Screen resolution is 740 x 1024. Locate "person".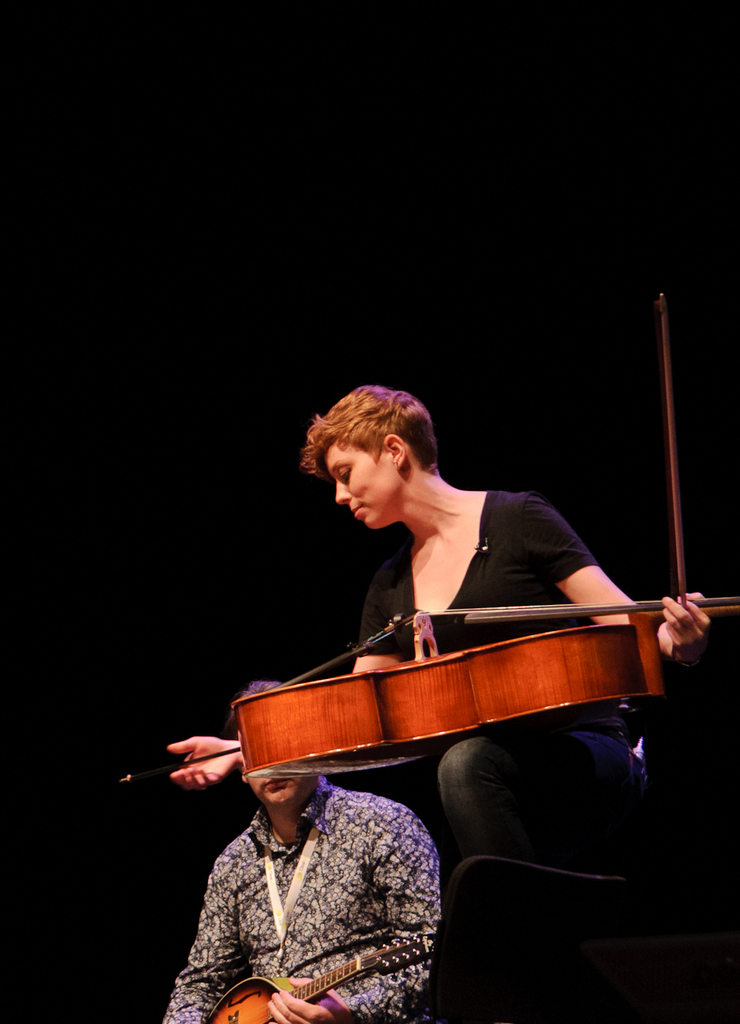
{"x1": 167, "y1": 677, "x2": 445, "y2": 1023}.
